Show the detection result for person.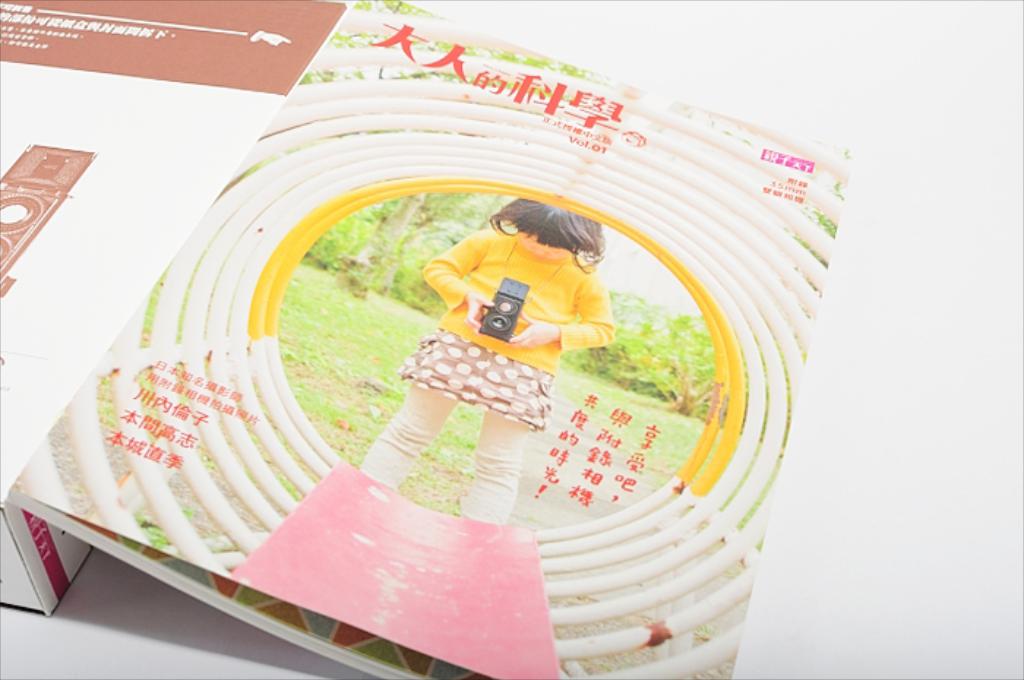
Rect(357, 196, 619, 526).
